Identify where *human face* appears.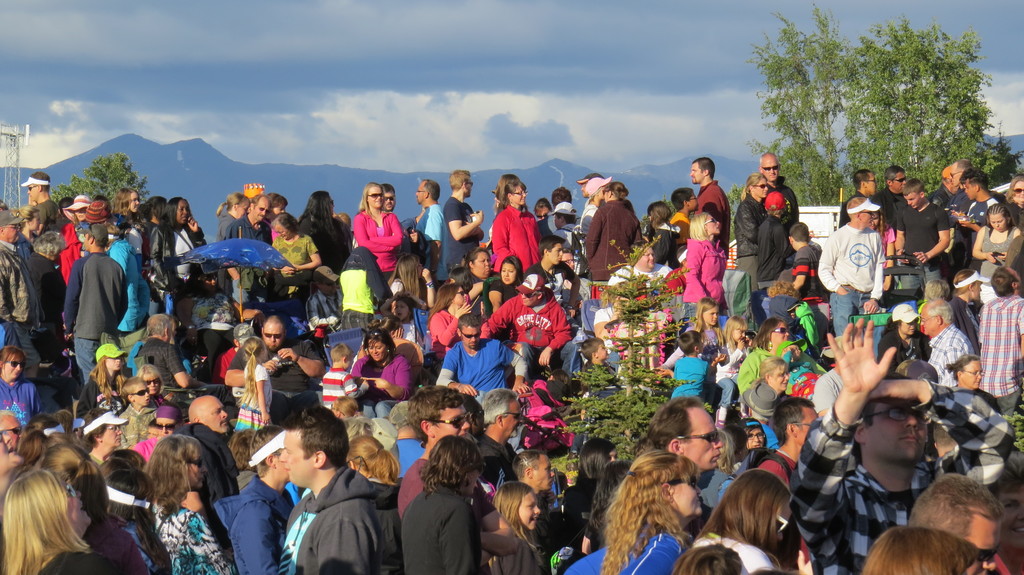
Appears at <box>205,398,231,434</box>.
